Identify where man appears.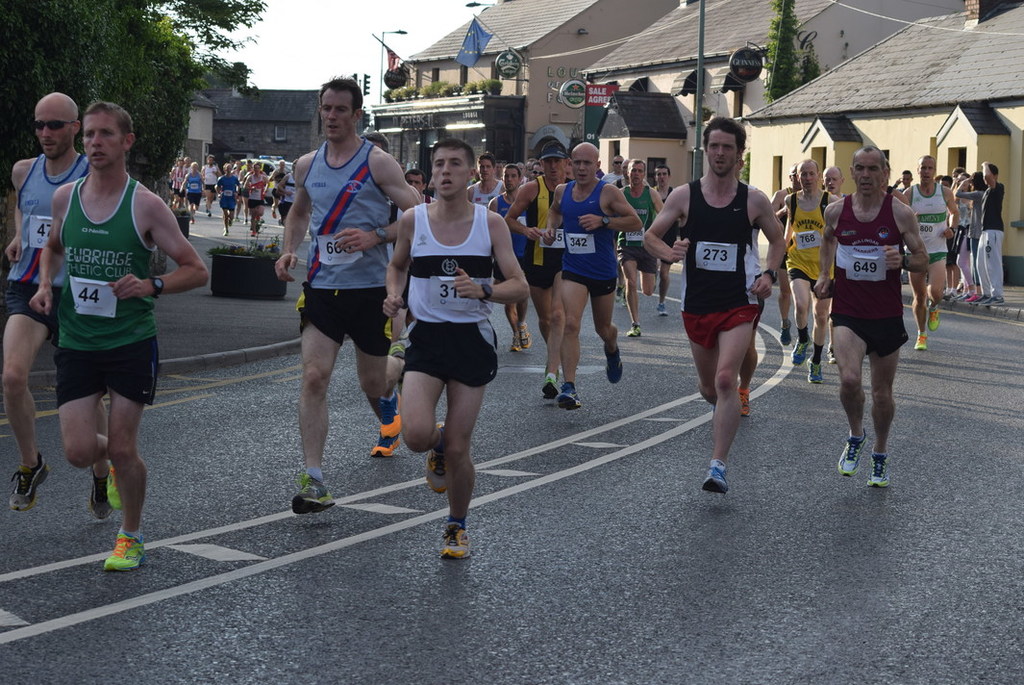
Appears at (625, 158, 661, 337).
